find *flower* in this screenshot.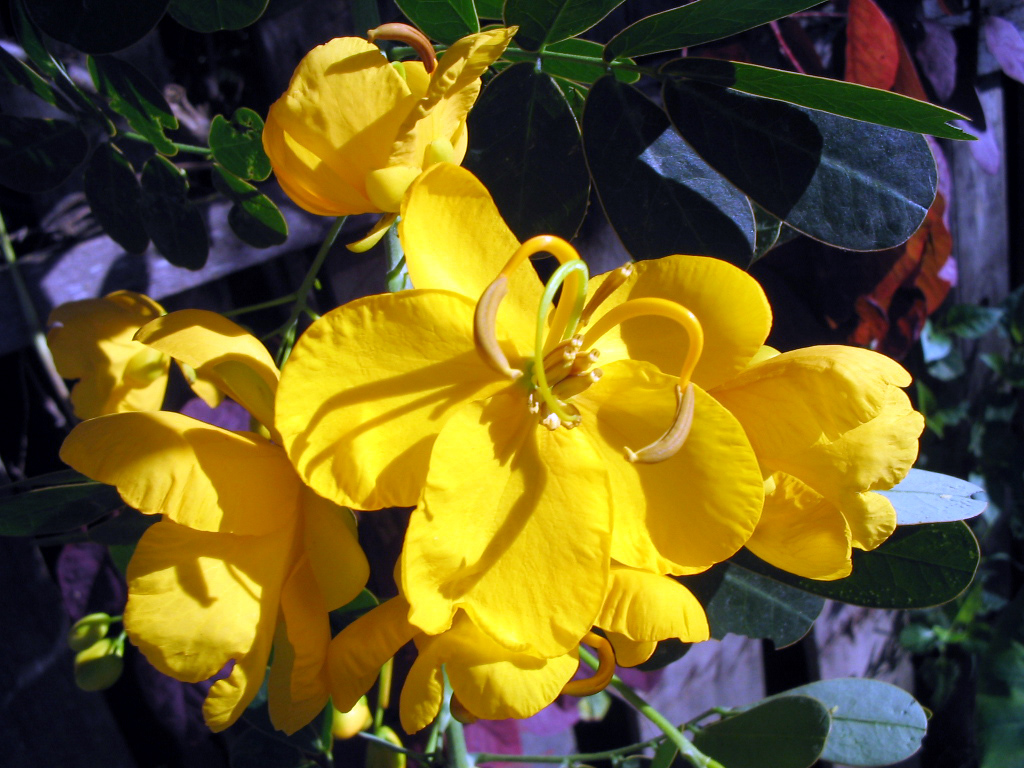
The bounding box for *flower* is l=278, t=216, r=796, b=694.
